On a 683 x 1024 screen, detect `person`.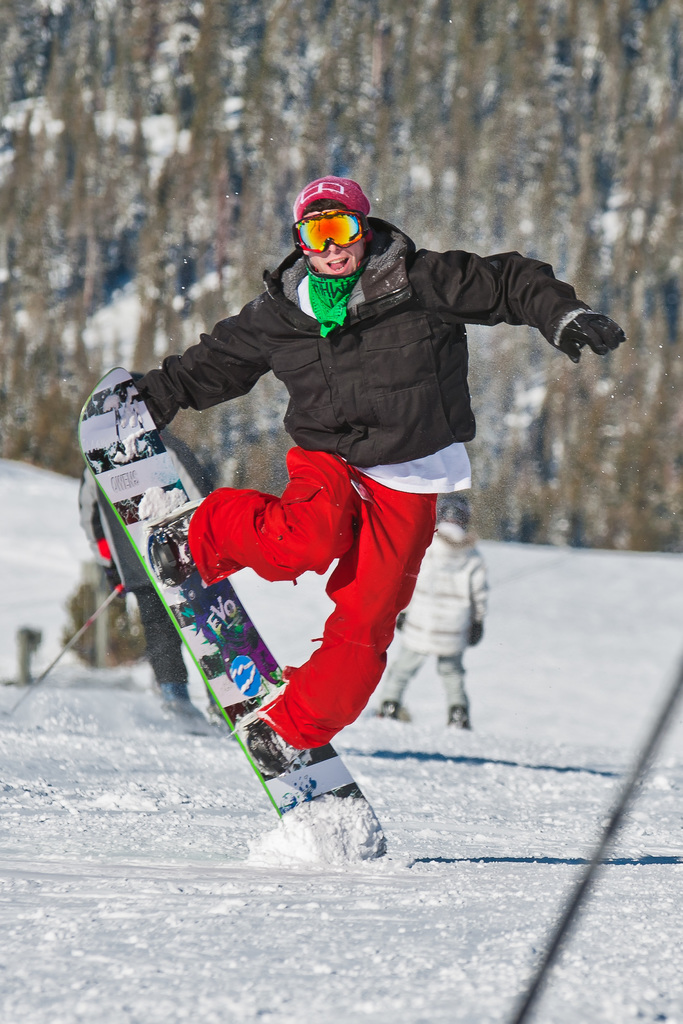
rect(110, 174, 638, 774).
